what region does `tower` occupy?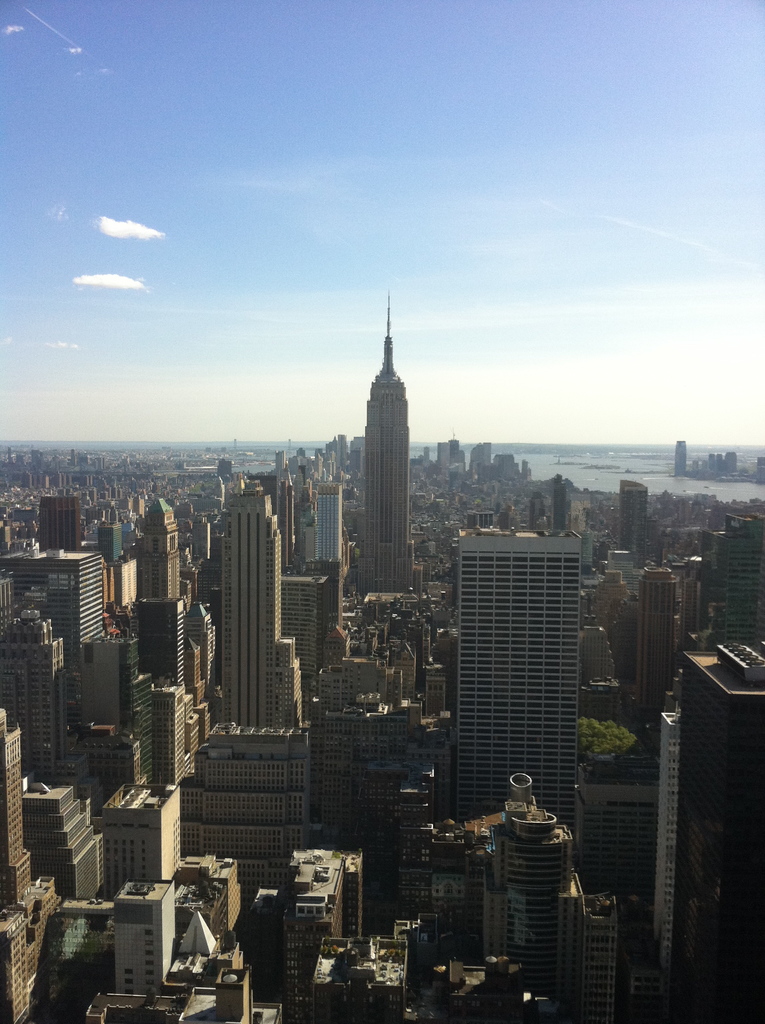
459 529 579 848.
